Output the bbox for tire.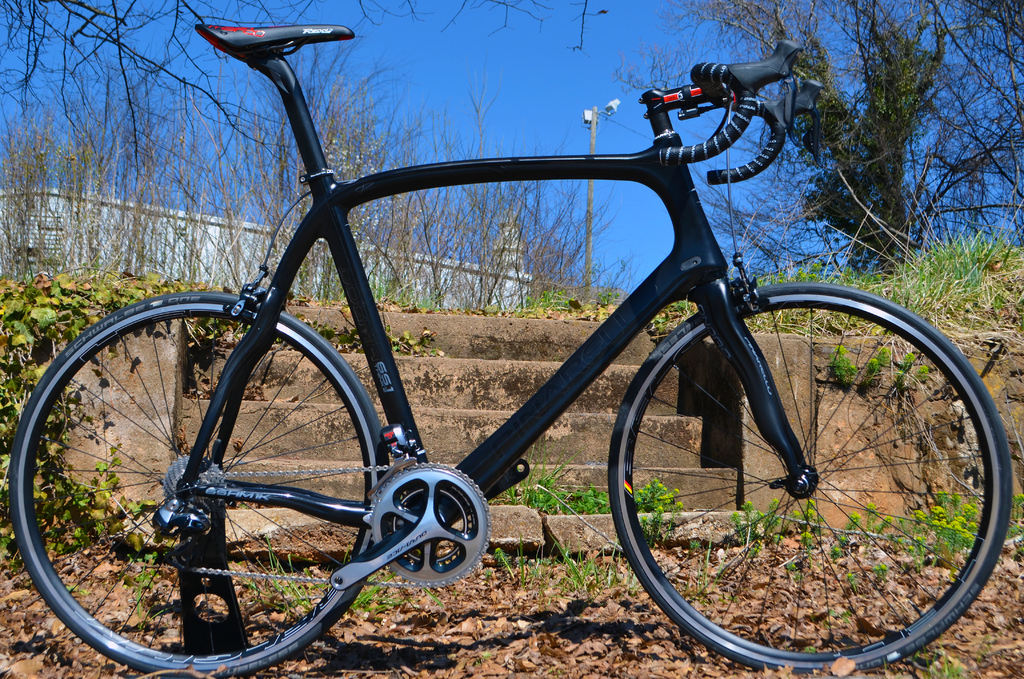
{"left": 610, "top": 281, "right": 1007, "bottom": 667}.
